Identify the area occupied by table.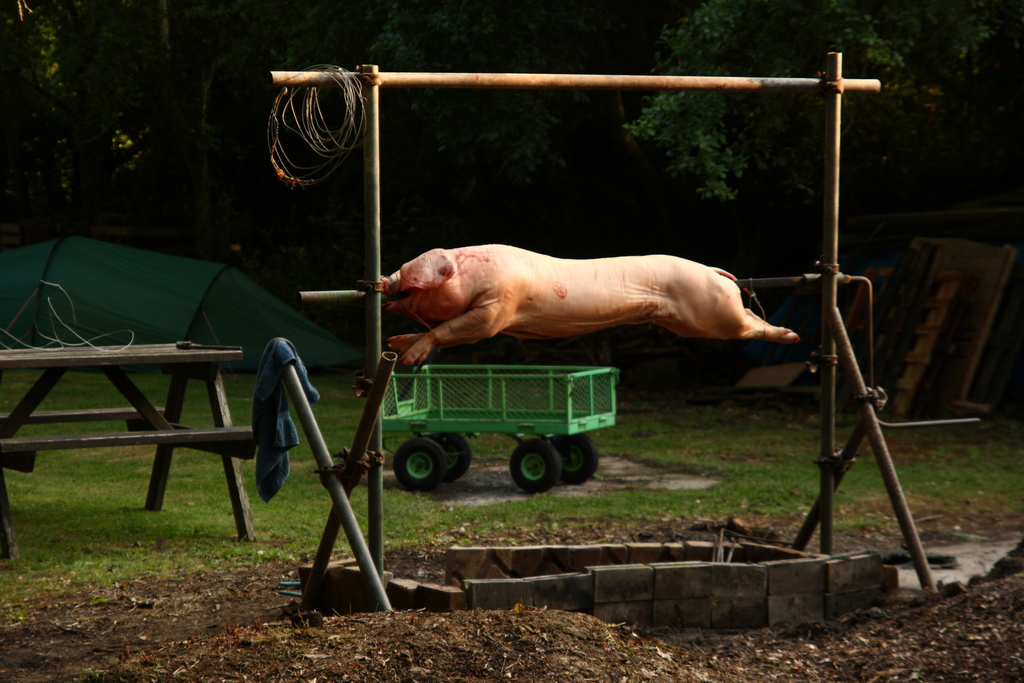
Area: 6 312 262 523.
